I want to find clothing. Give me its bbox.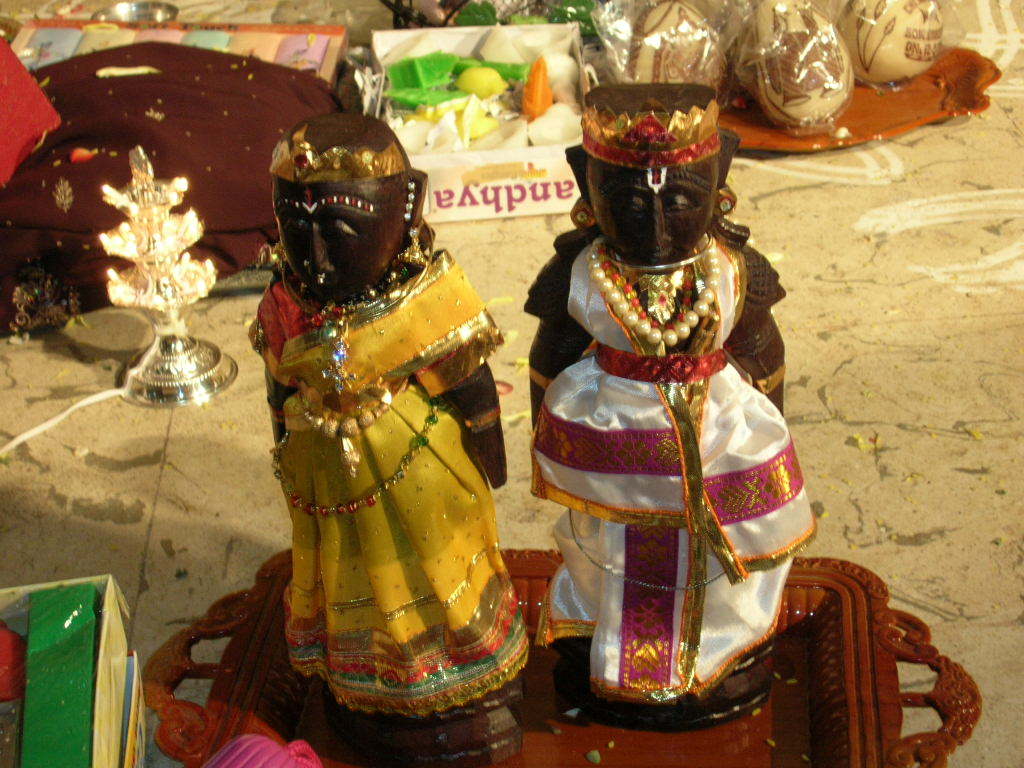
box(243, 243, 524, 717).
